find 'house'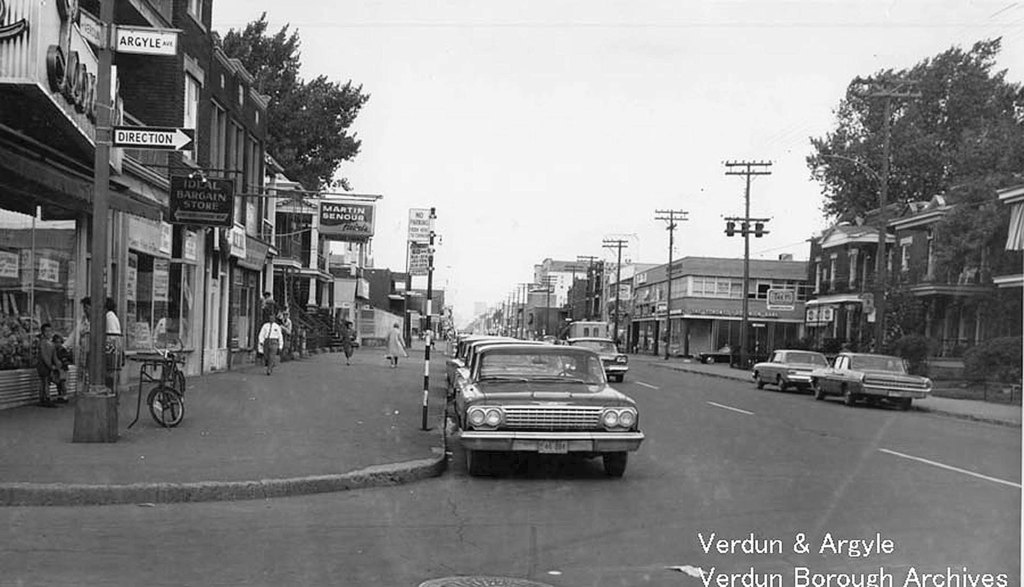
[406, 289, 442, 334]
